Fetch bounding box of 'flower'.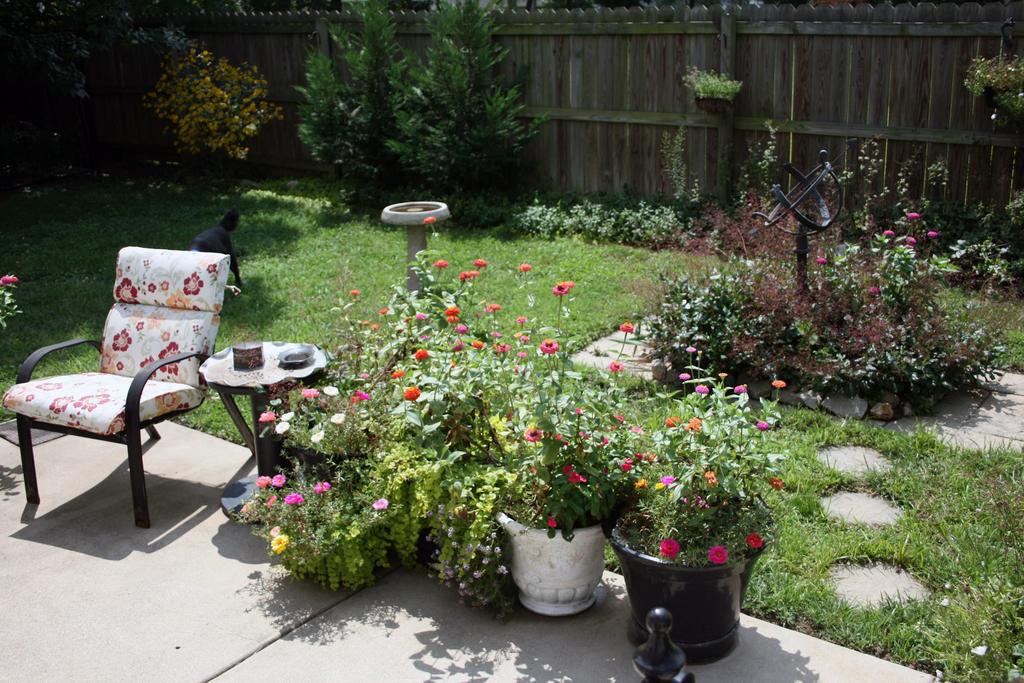
Bbox: Rect(663, 415, 685, 429).
